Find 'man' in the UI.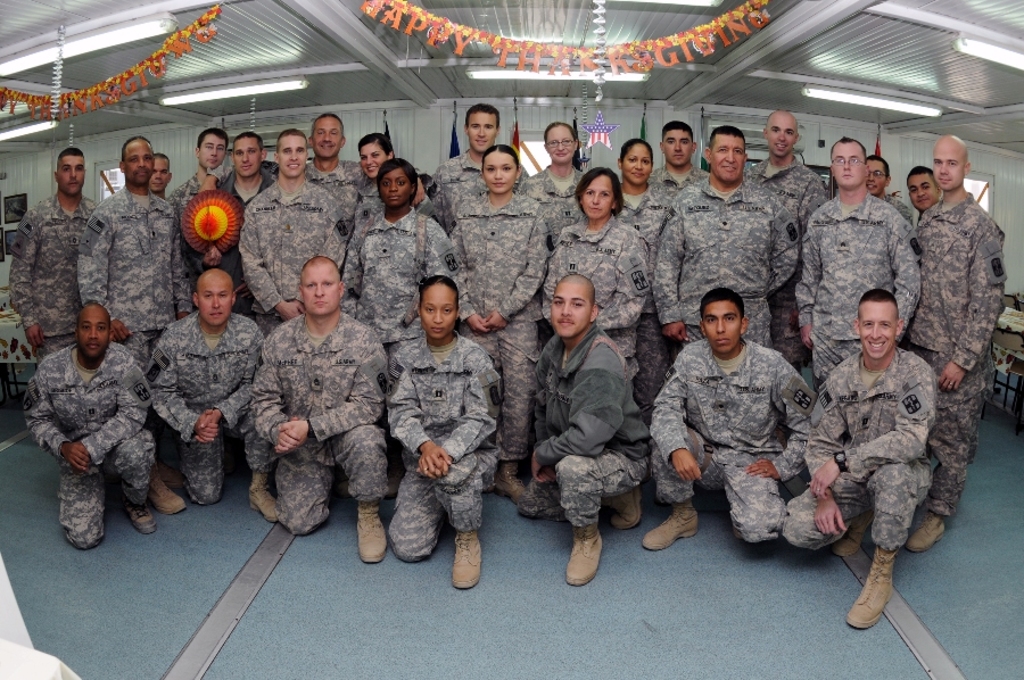
UI element at bbox=(905, 134, 1009, 549).
